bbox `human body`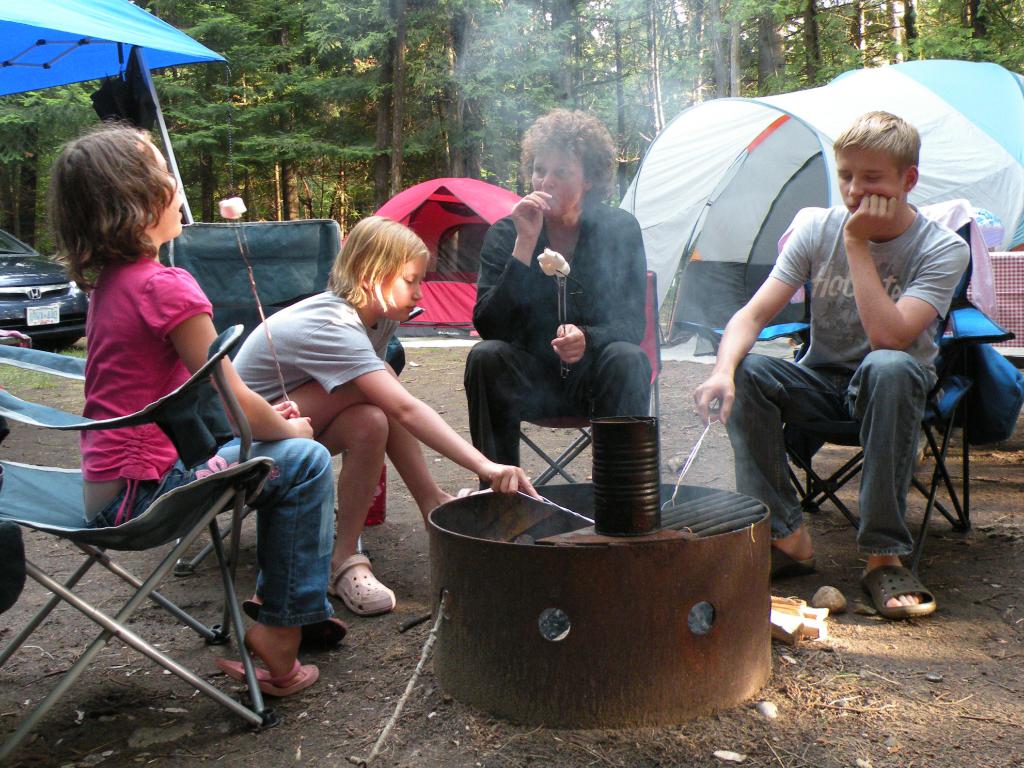
rect(708, 108, 977, 582)
